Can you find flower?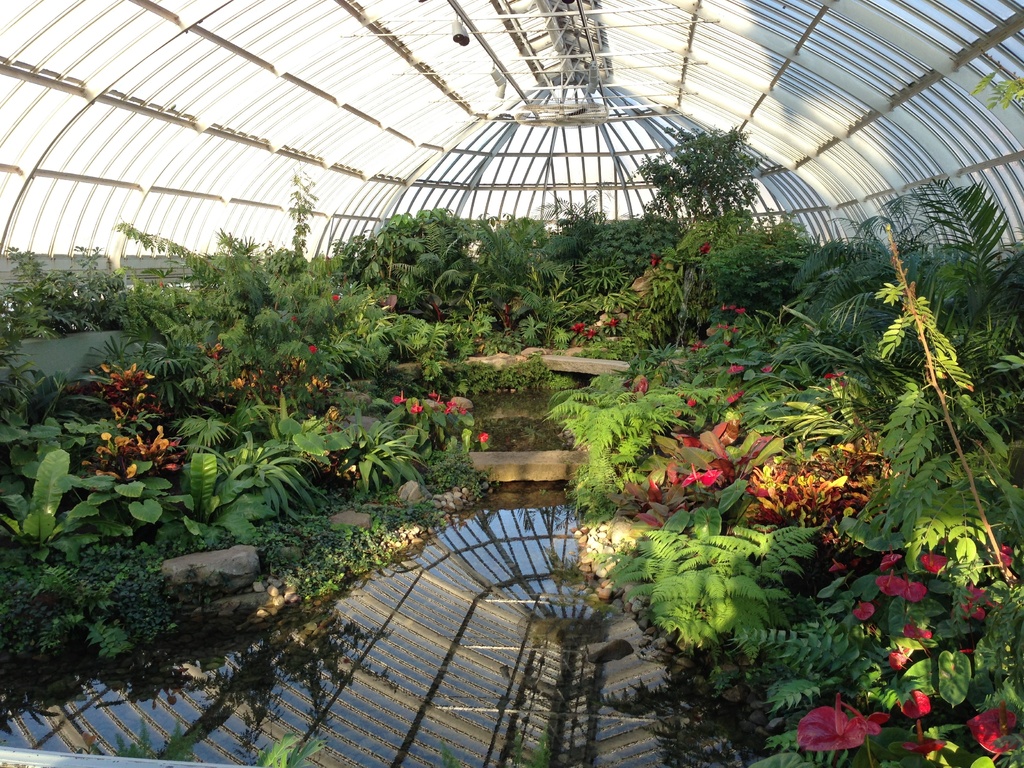
Yes, bounding box: box(582, 331, 598, 344).
